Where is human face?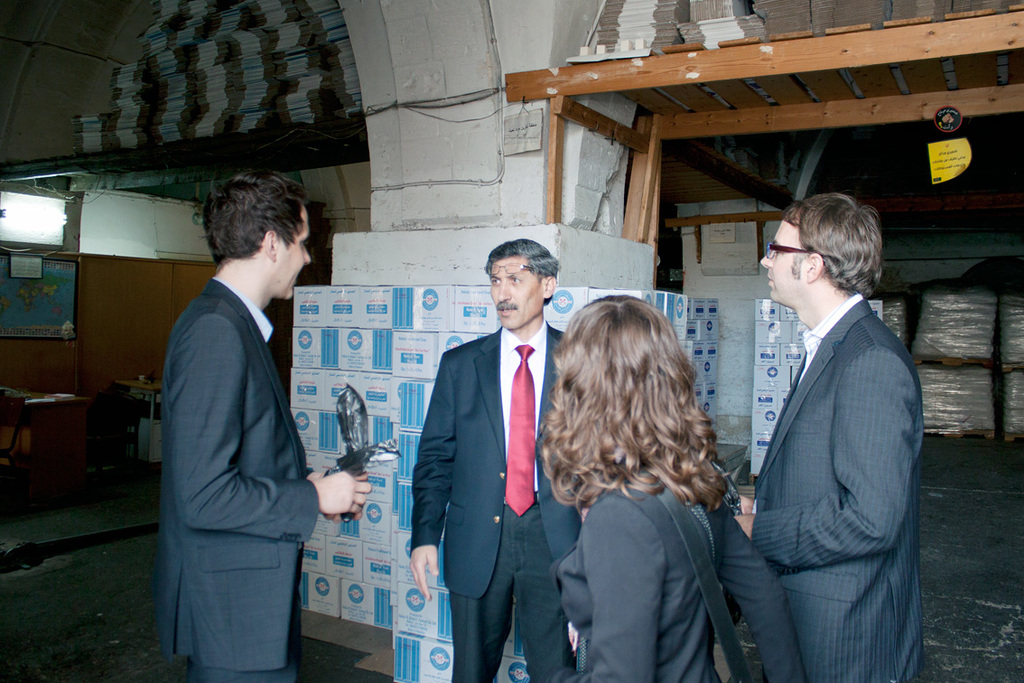
{"x1": 758, "y1": 222, "x2": 806, "y2": 305}.
